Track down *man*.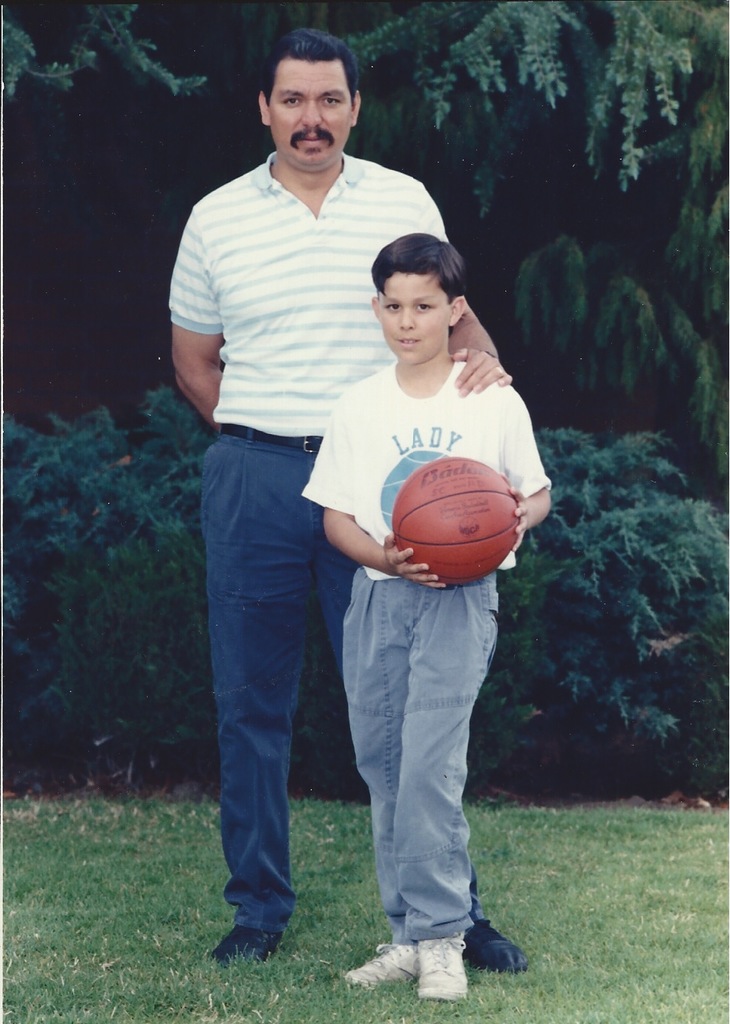
Tracked to left=174, top=45, right=444, bottom=933.
